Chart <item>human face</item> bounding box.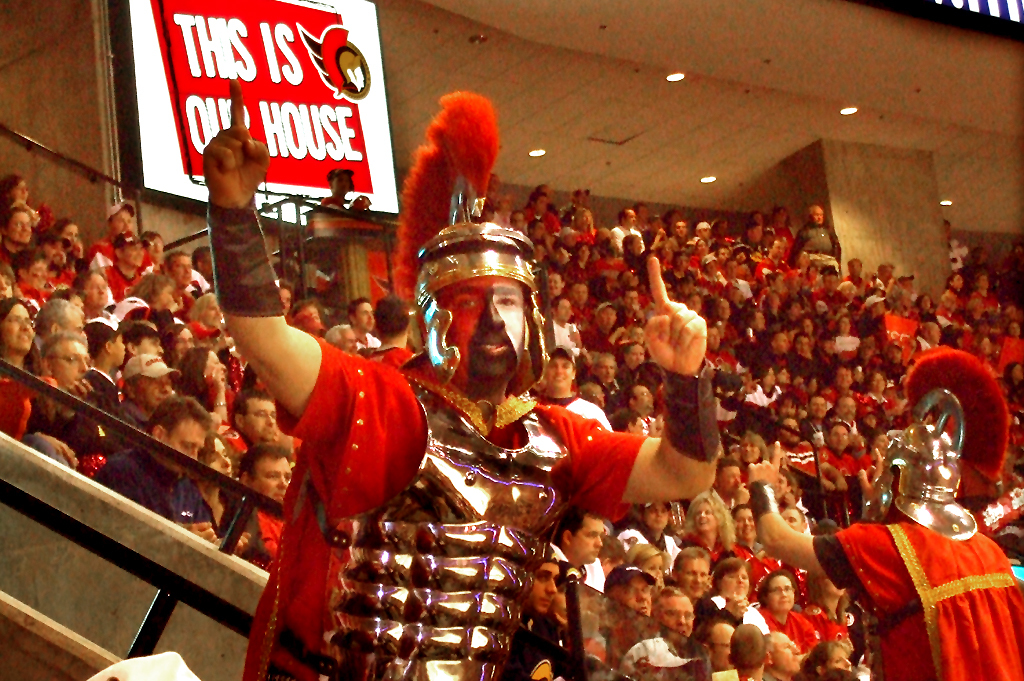
Charted: box(52, 339, 89, 387).
